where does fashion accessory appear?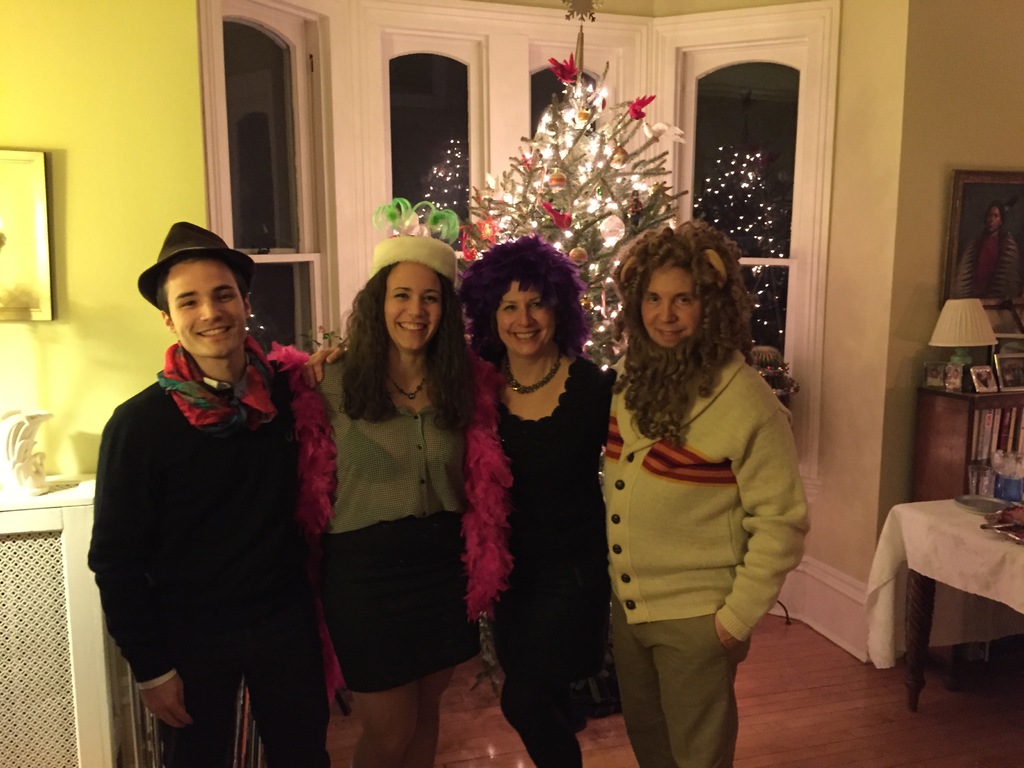
Appears at l=133, t=218, r=251, b=304.
